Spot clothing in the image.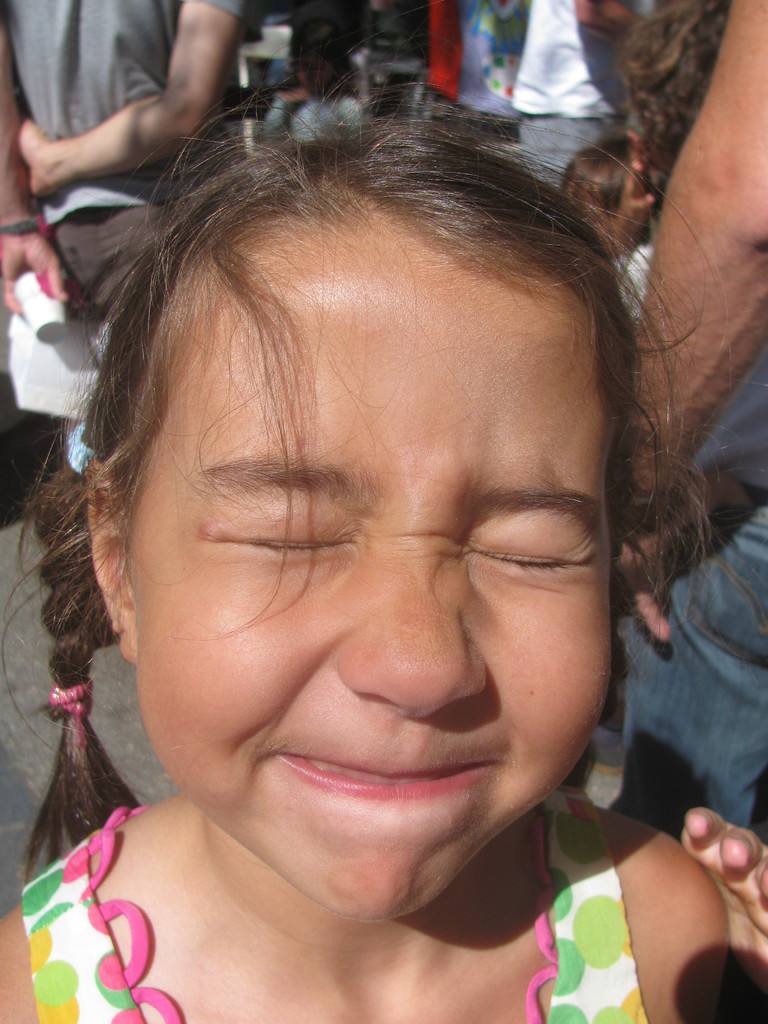
clothing found at left=479, top=0, right=617, bottom=183.
